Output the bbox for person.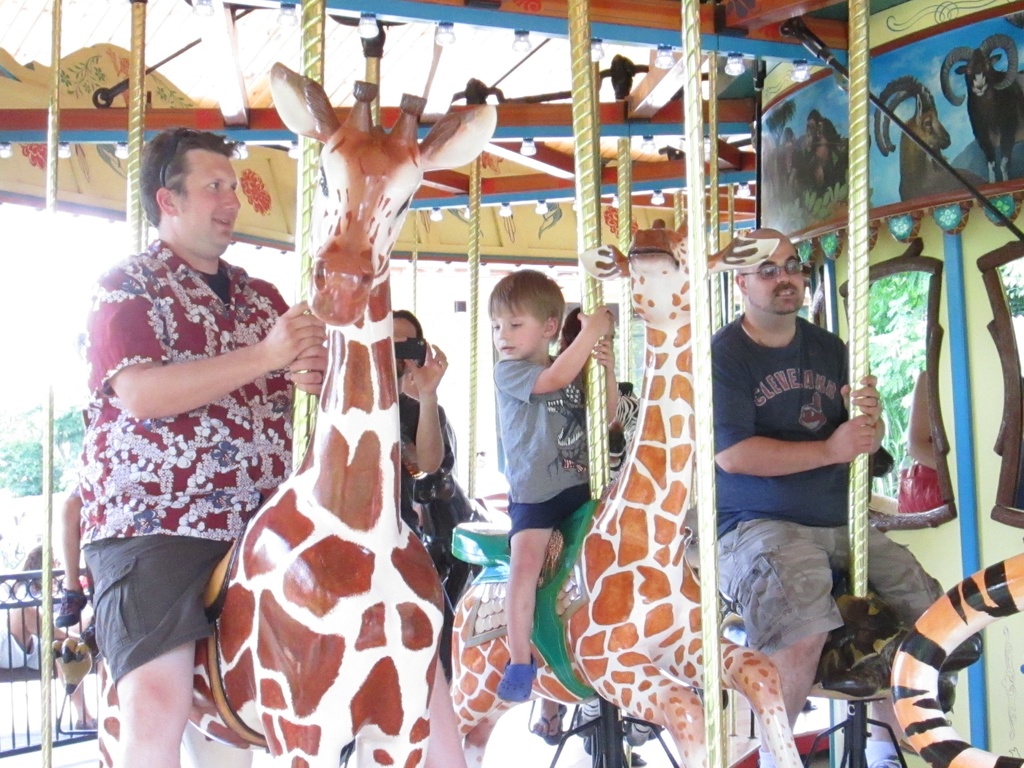
bbox=[0, 542, 97, 726].
